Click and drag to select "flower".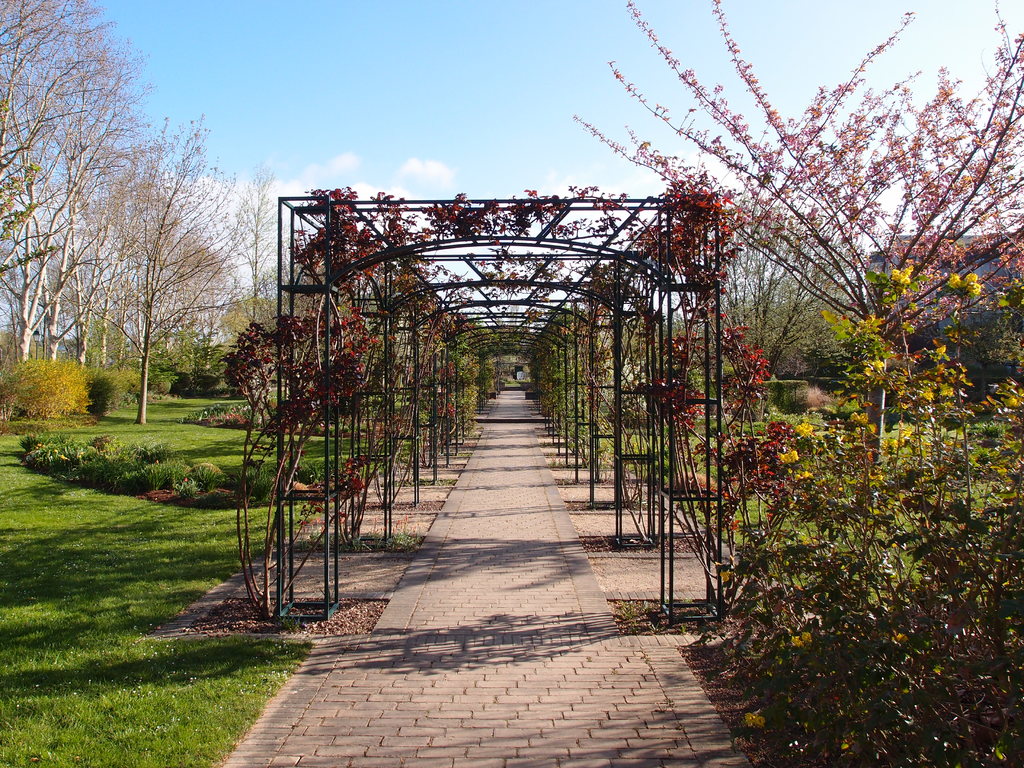
Selection: (772, 450, 799, 466).
